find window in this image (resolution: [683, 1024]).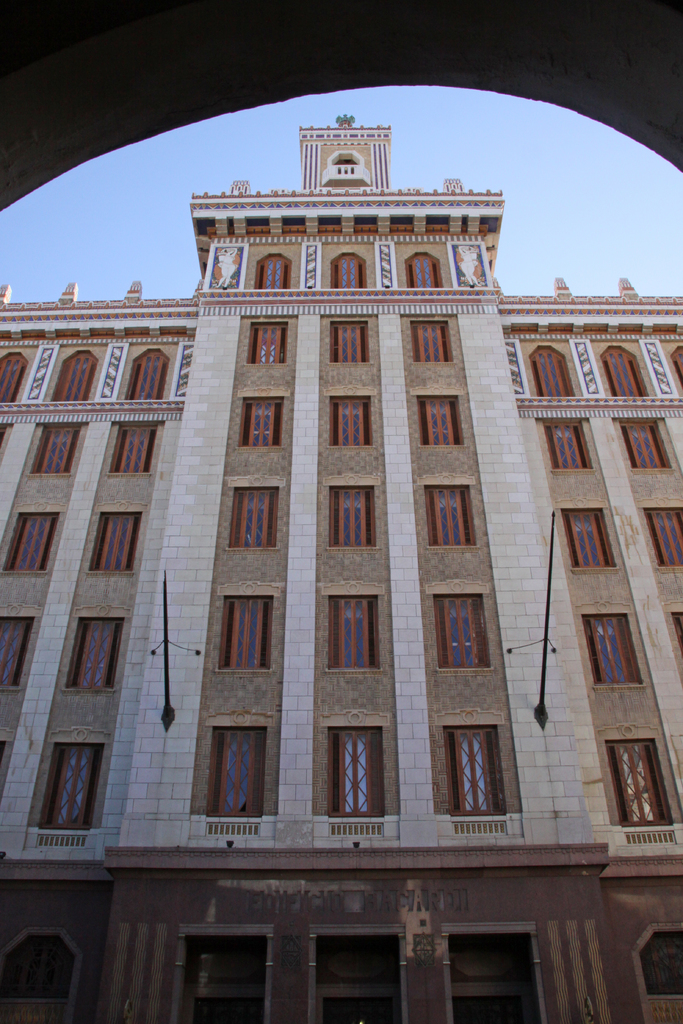
<bbox>329, 259, 370, 292</bbox>.
